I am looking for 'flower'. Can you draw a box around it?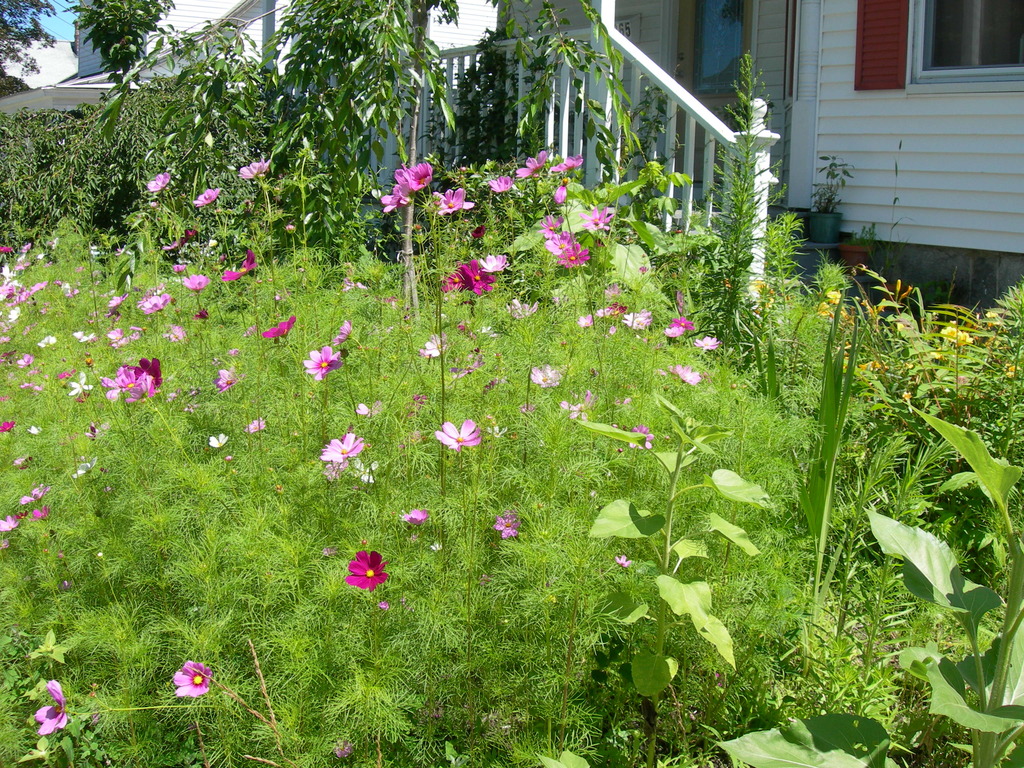
Sure, the bounding box is locate(487, 175, 520, 195).
